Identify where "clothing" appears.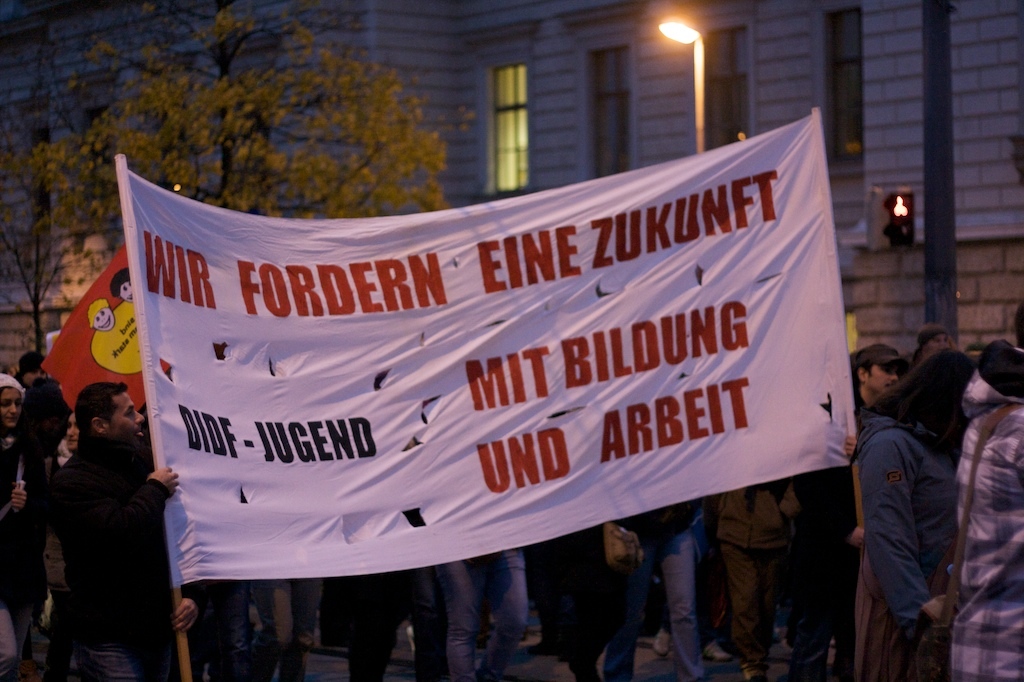
Appears at x1=705 y1=475 x2=800 y2=660.
